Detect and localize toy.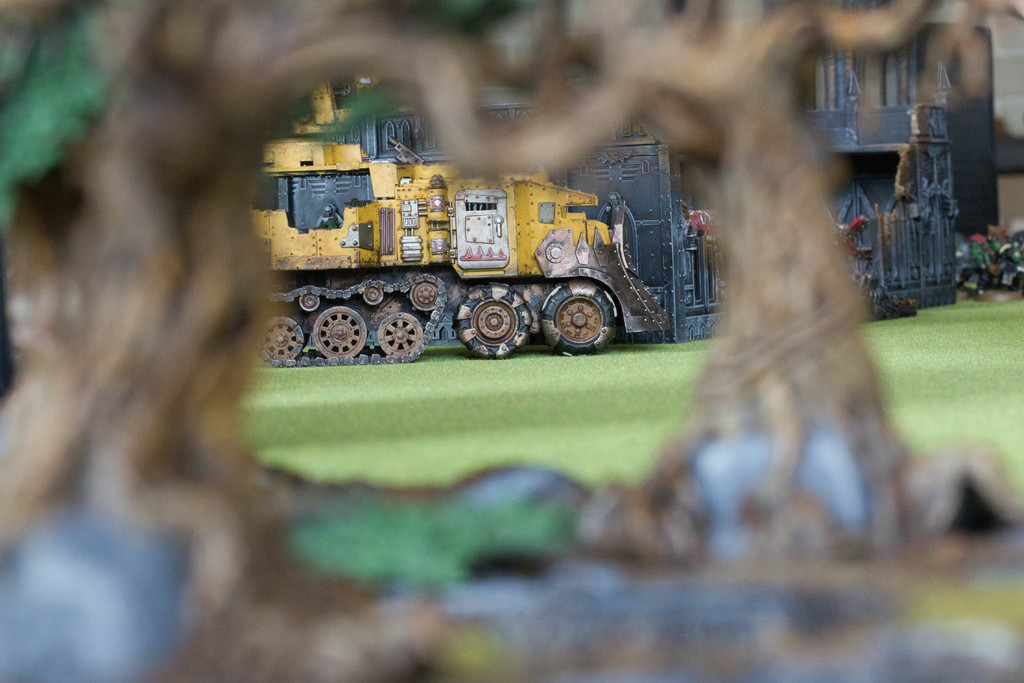
Localized at 991/224/1023/290.
